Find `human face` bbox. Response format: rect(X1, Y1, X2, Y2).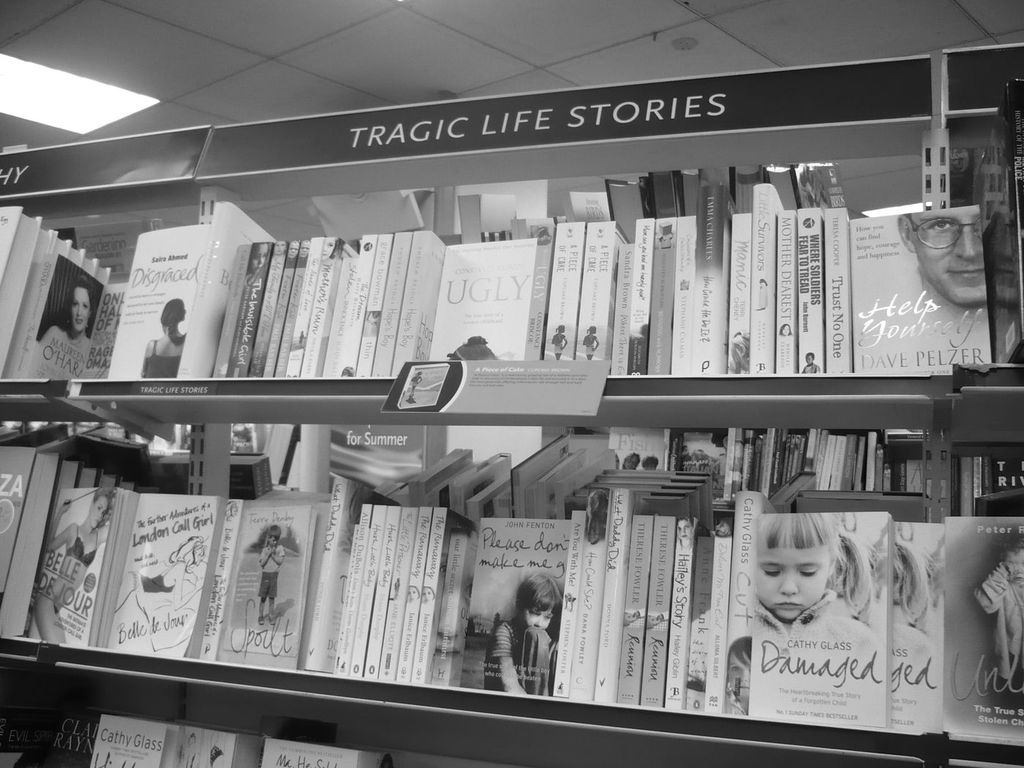
rect(521, 602, 557, 631).
